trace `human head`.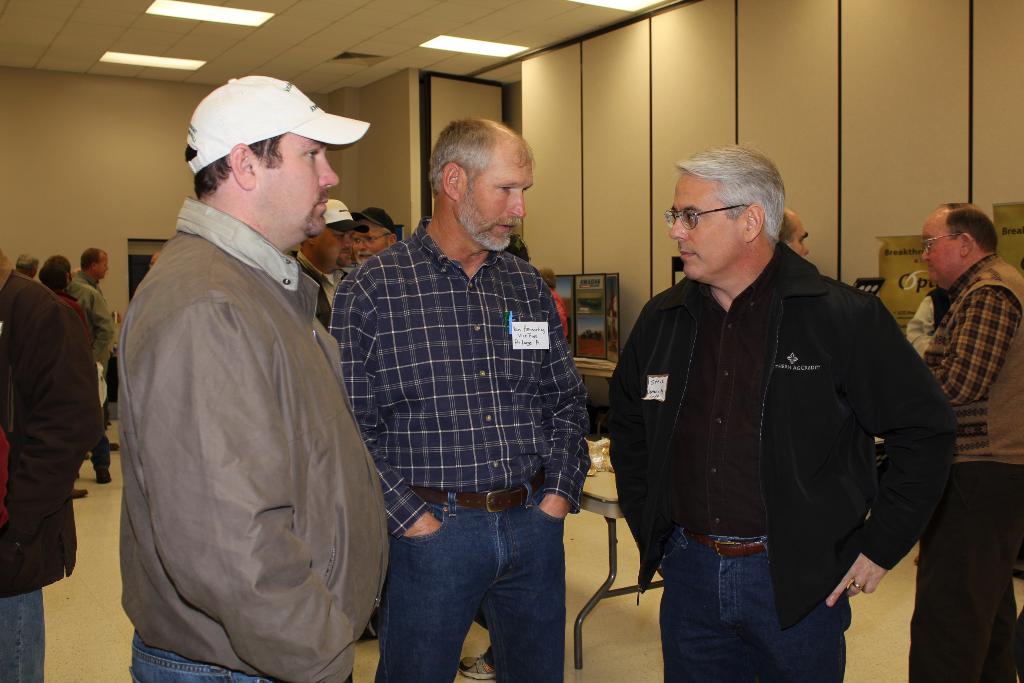
Traced to (left=507, top=233, right=529, bottom=262).
